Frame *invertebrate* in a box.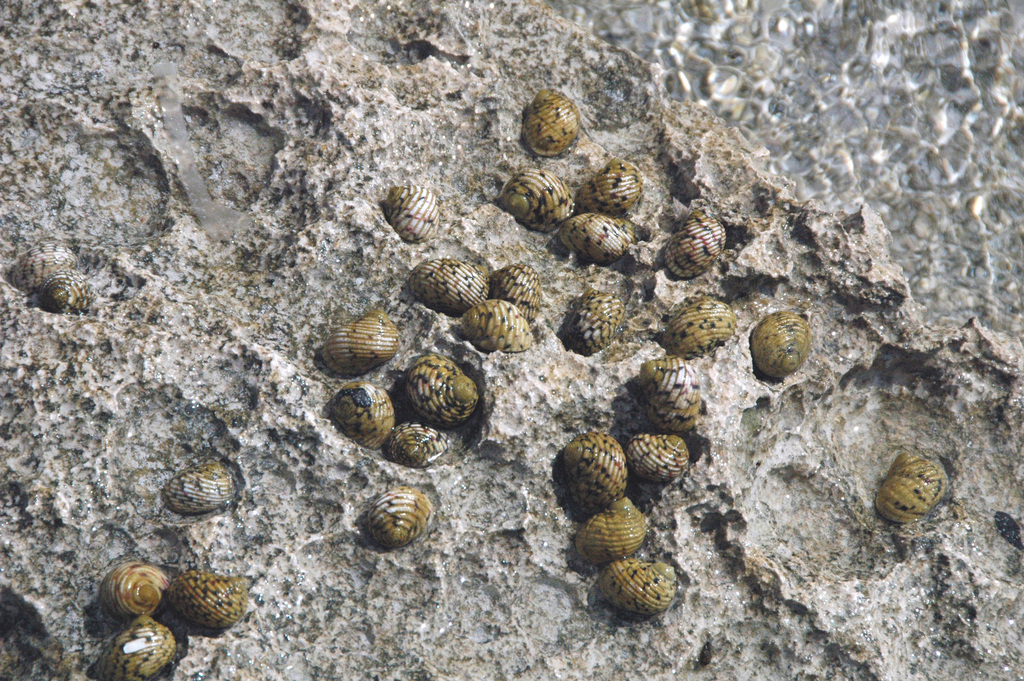
(625,426,687,485).
